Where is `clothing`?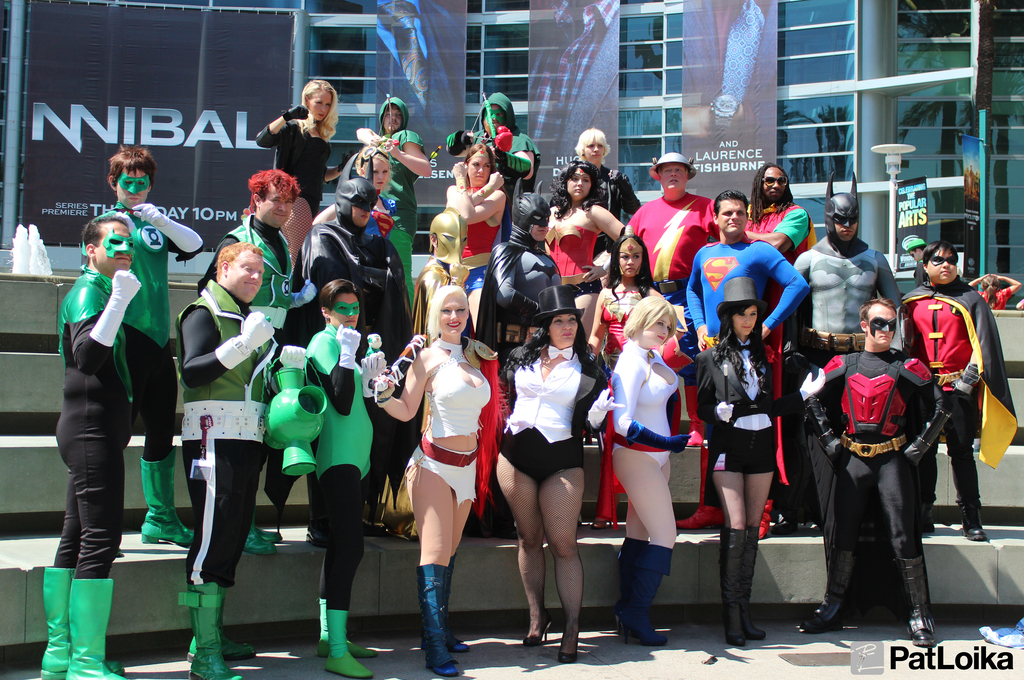
<region>909, 258, 929, 291</region>.
